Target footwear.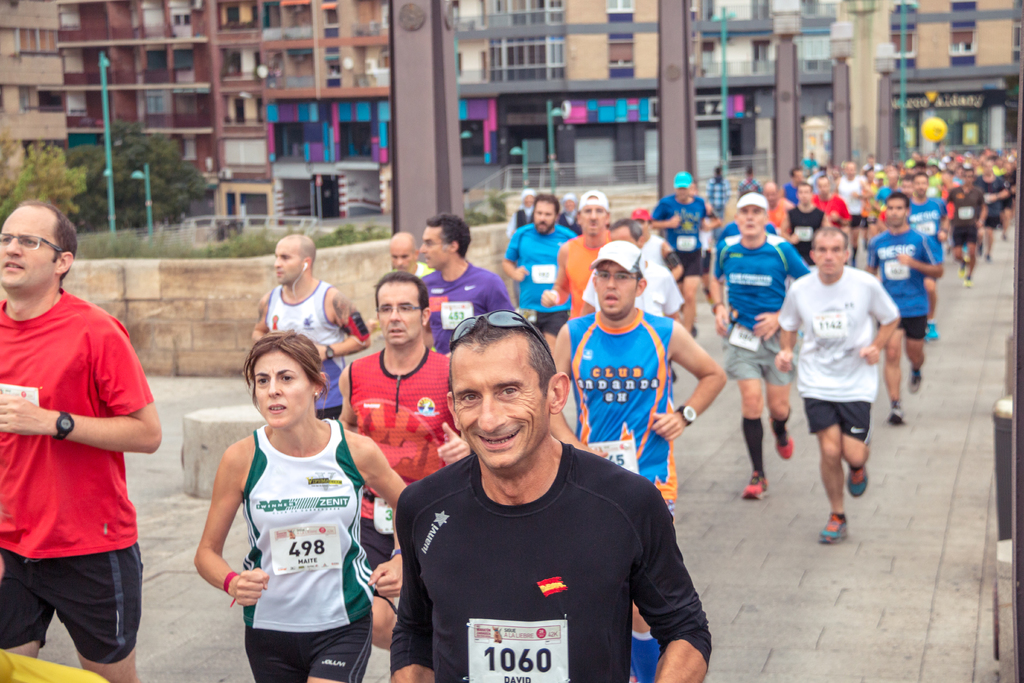
Target region: box(767, 417, 792, 462).
